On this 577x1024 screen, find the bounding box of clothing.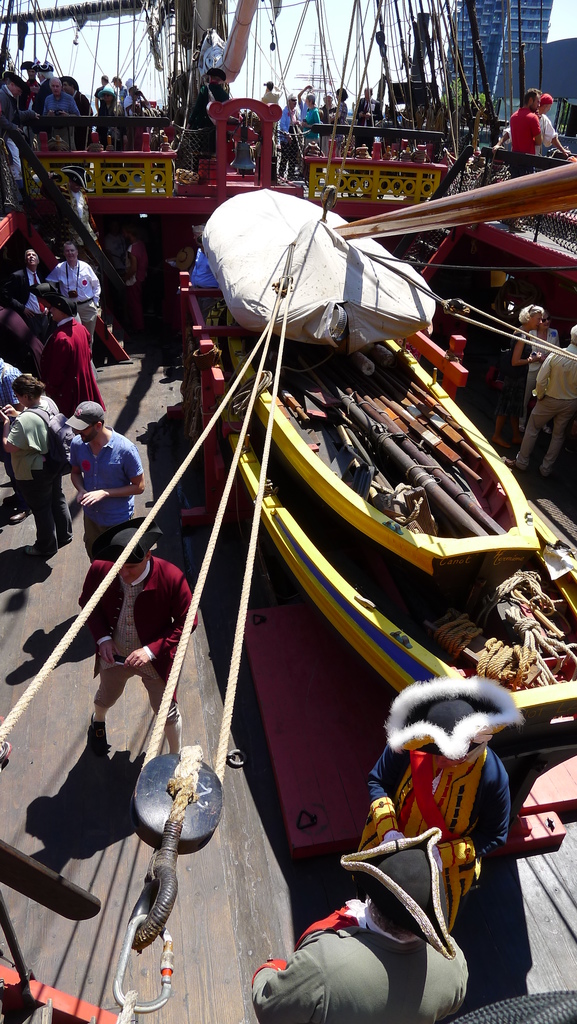
Bounding box: pyautogui.locateOnScreen(83, 556, 197, 660).
